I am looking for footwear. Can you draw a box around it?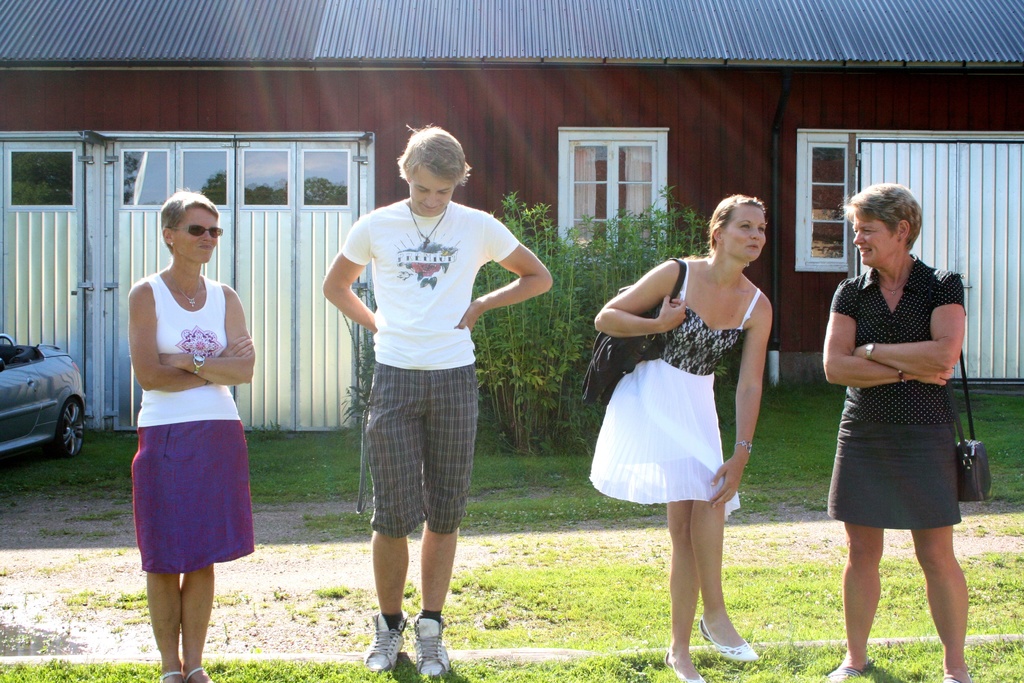
Sure, the bounding box is (939,670,973,682).
